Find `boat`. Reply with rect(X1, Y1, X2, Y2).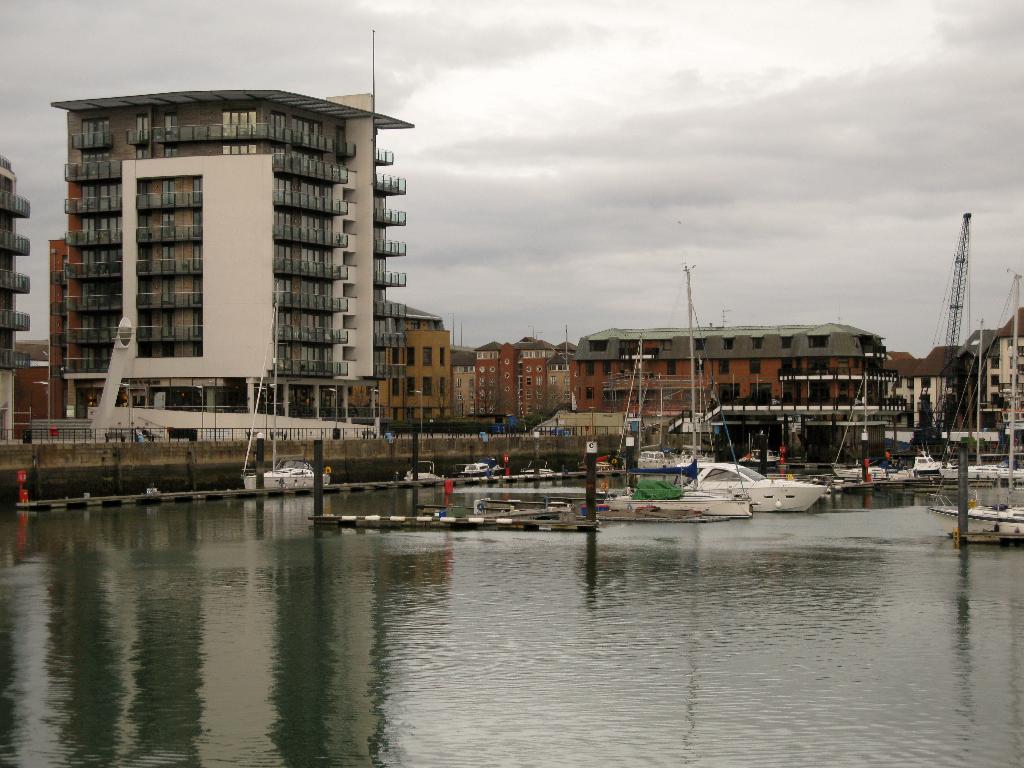
rect(237, 282, 330, 491).
